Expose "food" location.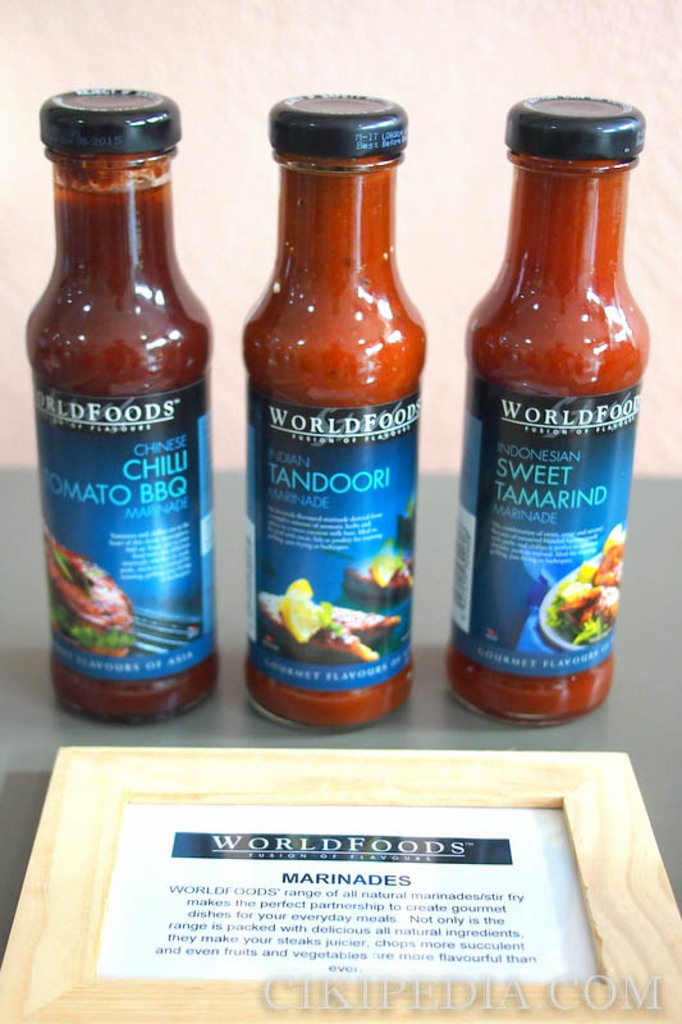
Exposed at x1=342 y1=553 x2=411 y2=602.
